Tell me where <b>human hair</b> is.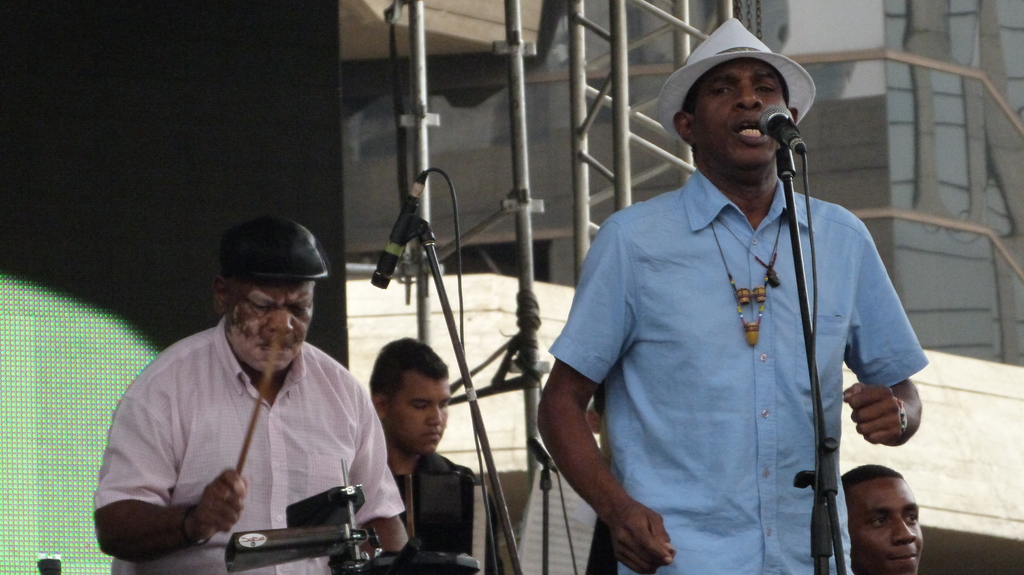
<b>human hair</b> is at 842, 467, 904, 496.
